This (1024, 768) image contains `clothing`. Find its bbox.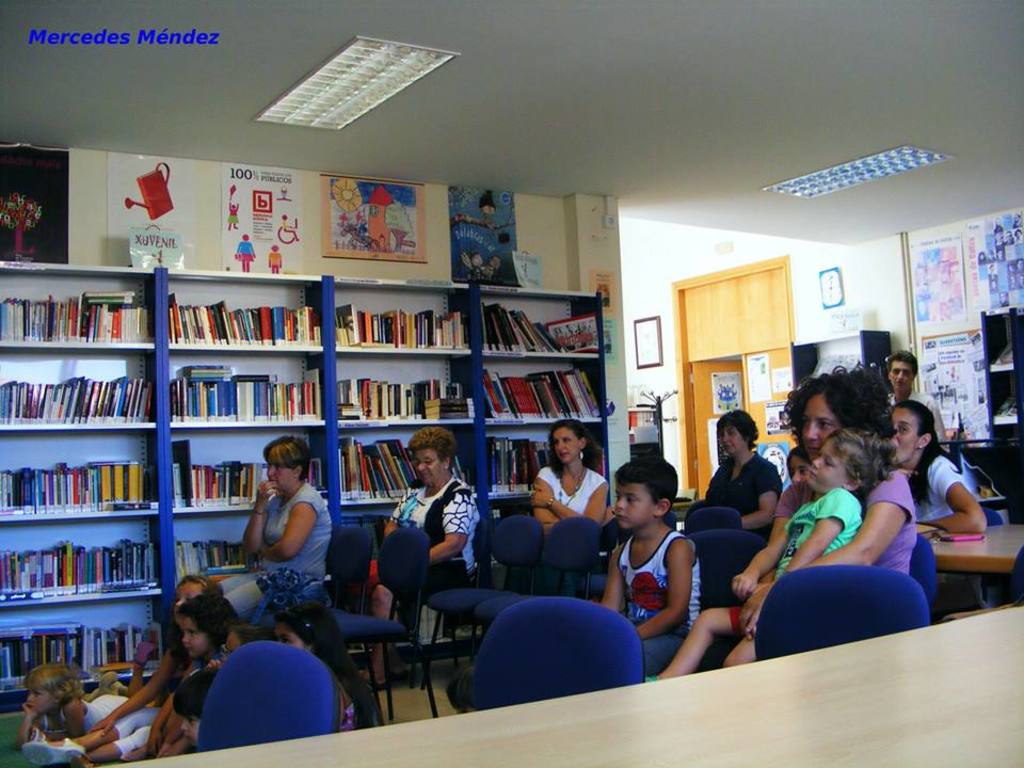
bbox(222, 491, 335, 628).
